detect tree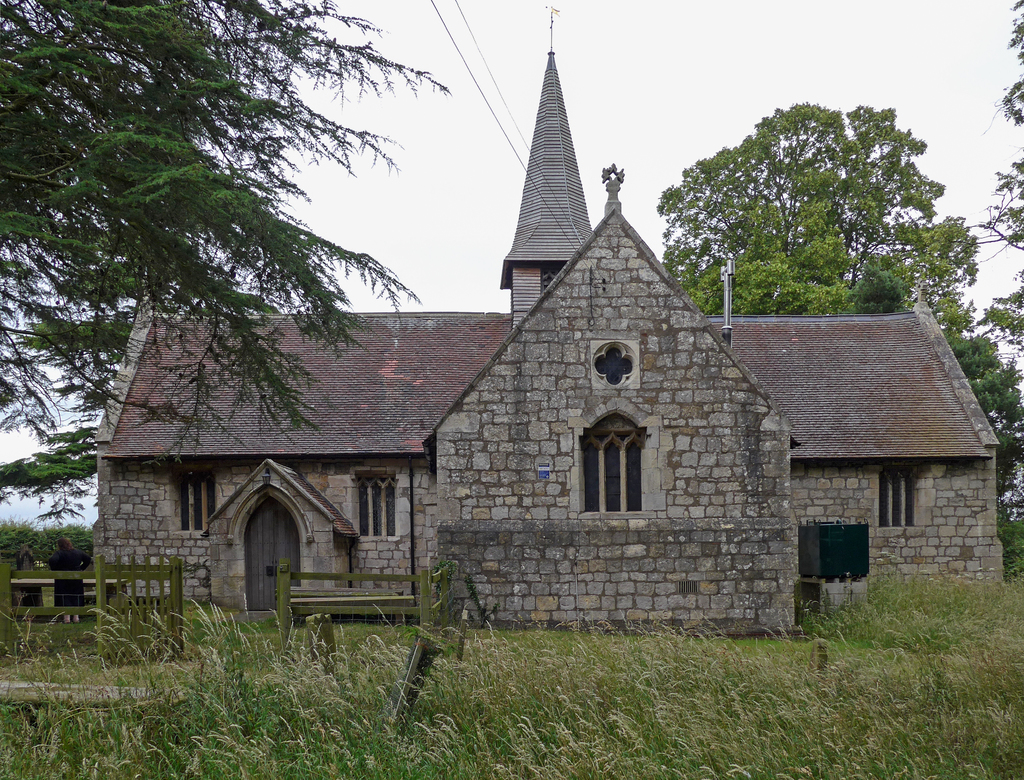
(x1=0, y1=0, x2=454, y2=528)
